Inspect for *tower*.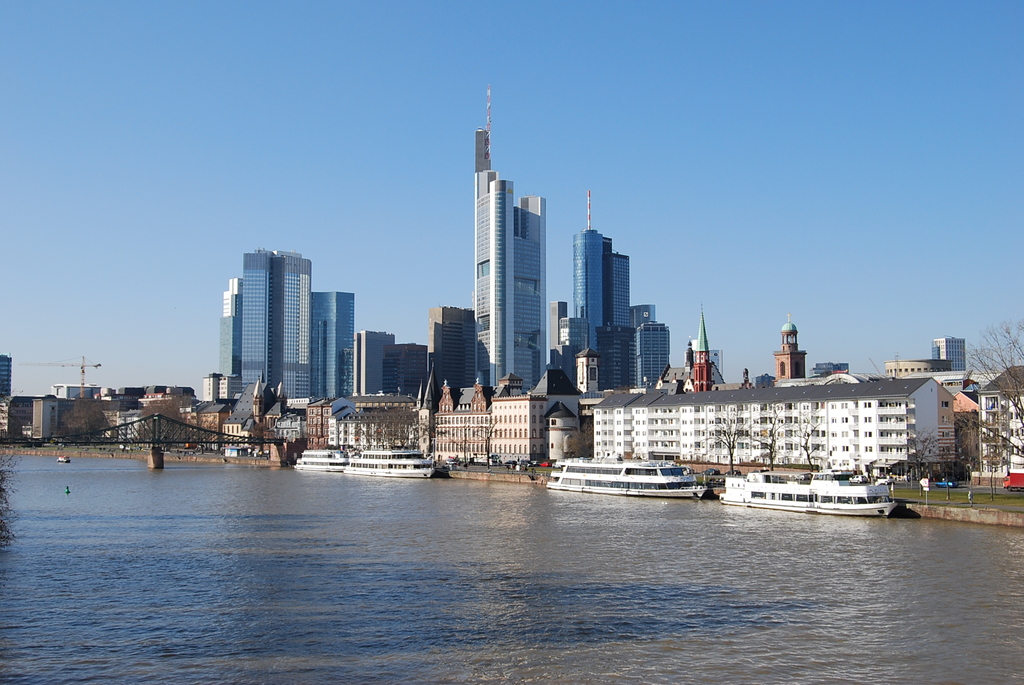
Inspection: (696,309,713,390).
